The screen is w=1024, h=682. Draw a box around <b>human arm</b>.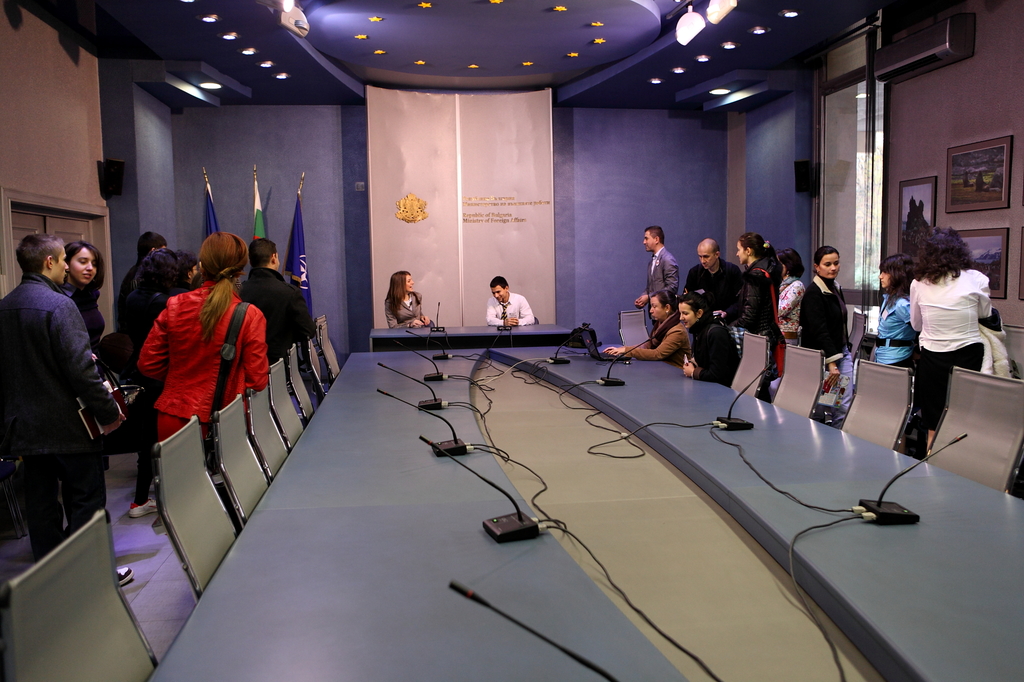
{"left": 376, "top": 295, "right": 406, "bottom": 331}.
